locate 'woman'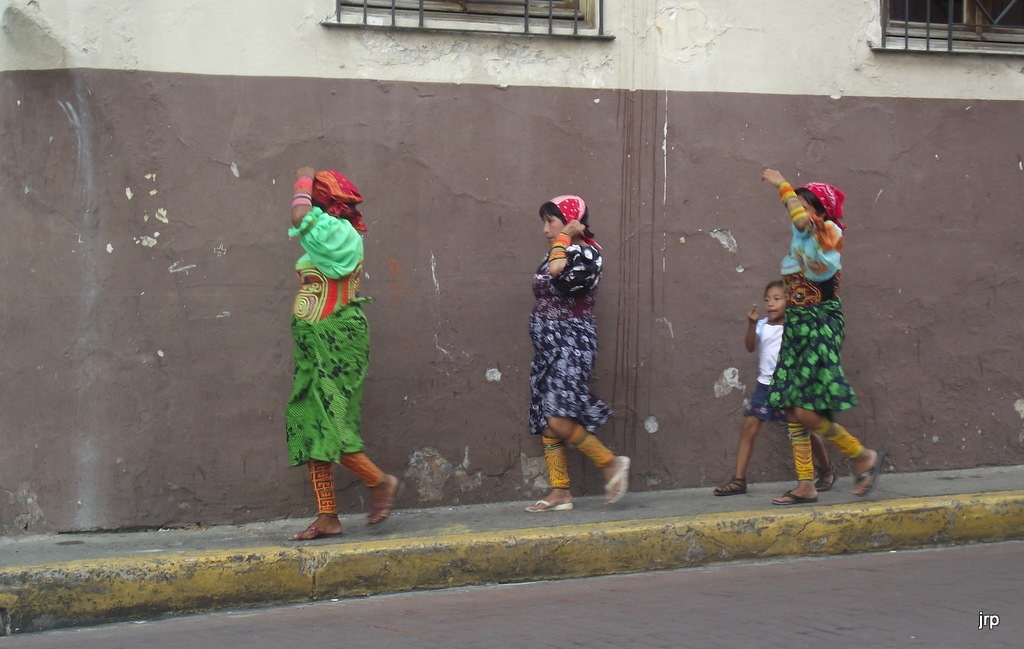
283,170,408,542
